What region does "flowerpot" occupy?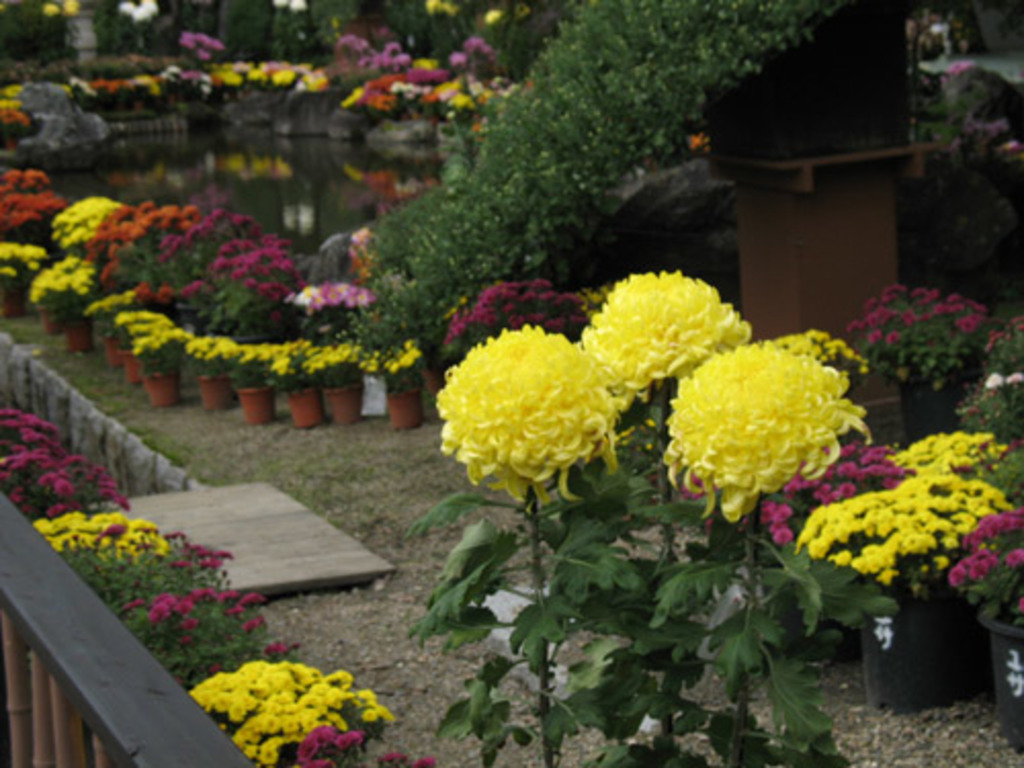
region(137, 371, 178, 408).
